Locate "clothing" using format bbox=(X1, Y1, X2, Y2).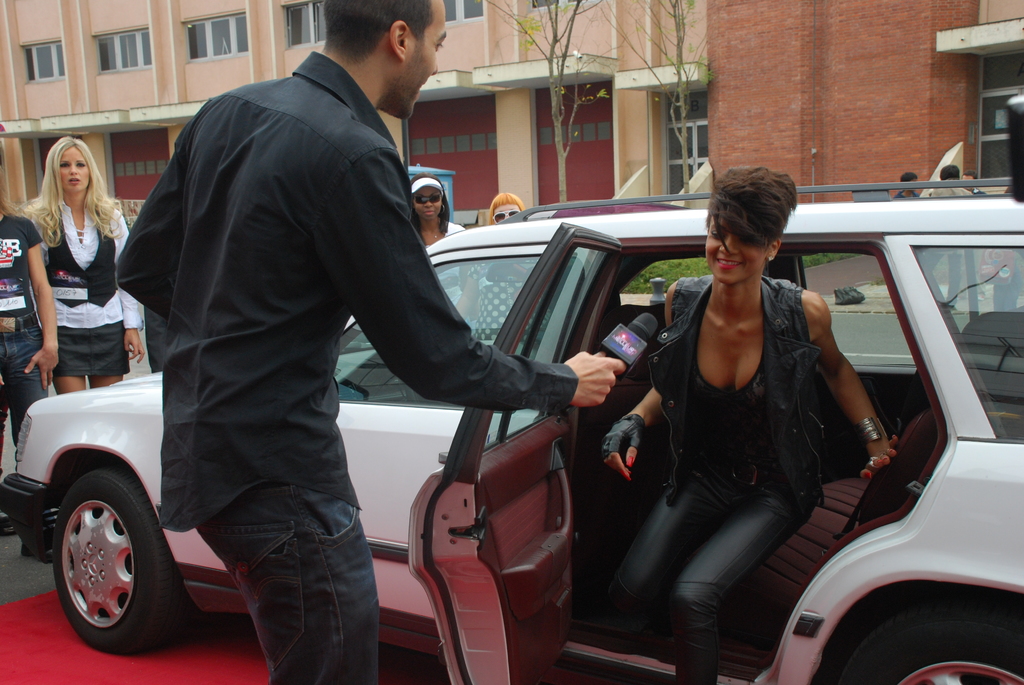
bbox=(119, 49, 568, 684).
